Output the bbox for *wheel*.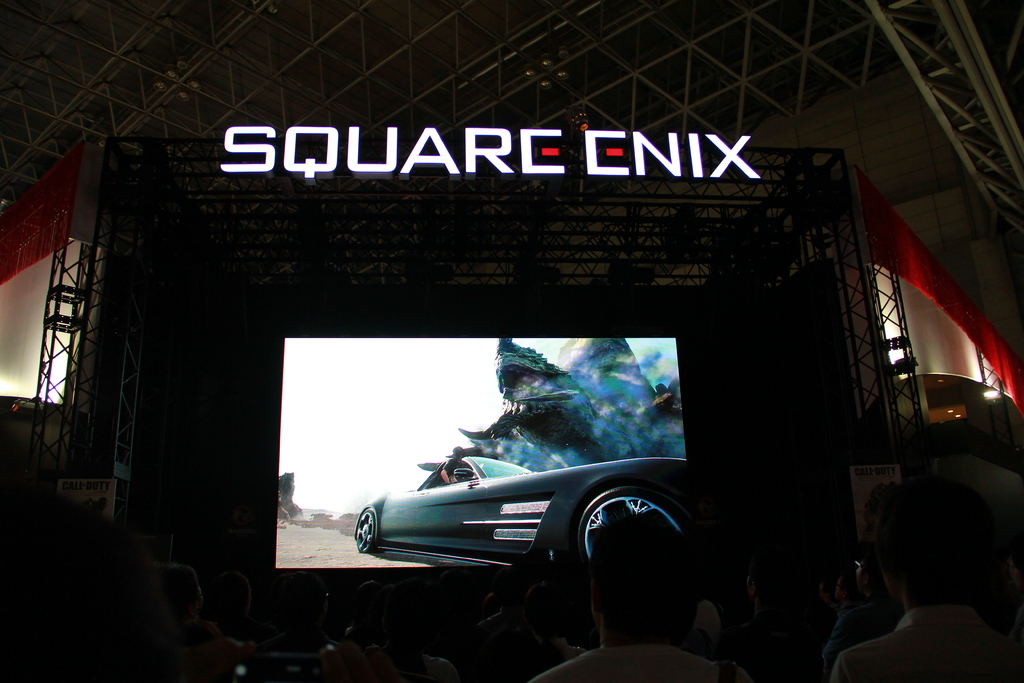
rect(577, 504, 671, 586).
